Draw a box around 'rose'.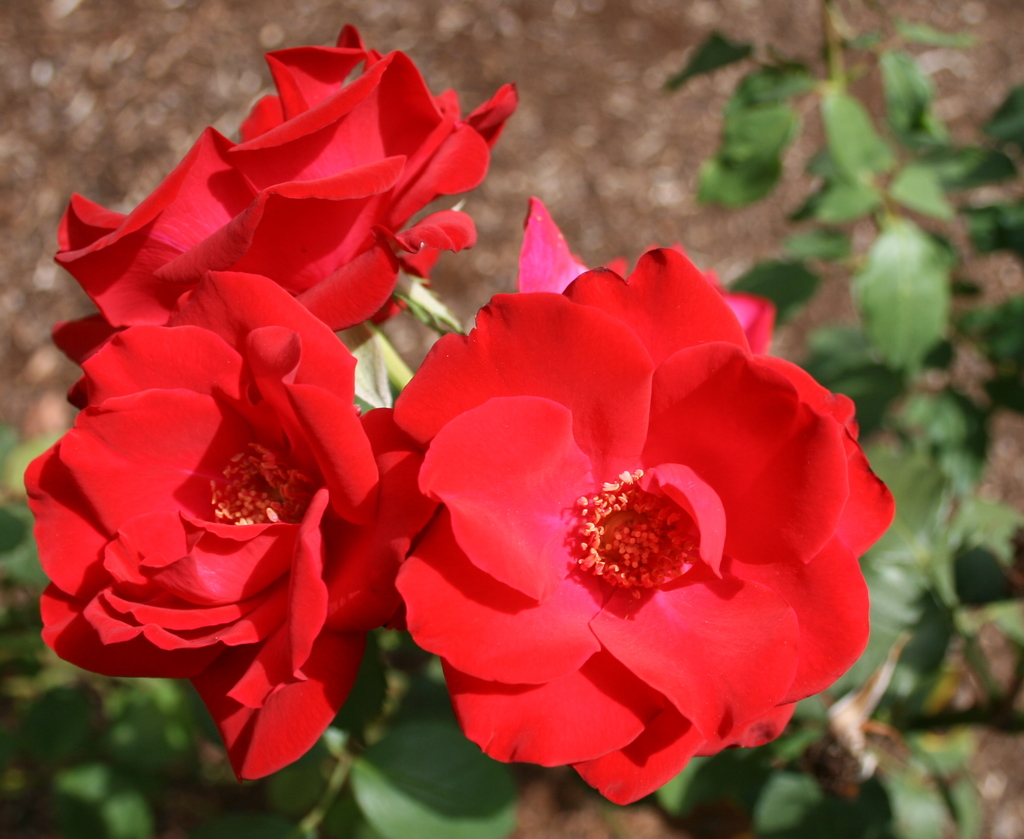
23:266:441:780.
